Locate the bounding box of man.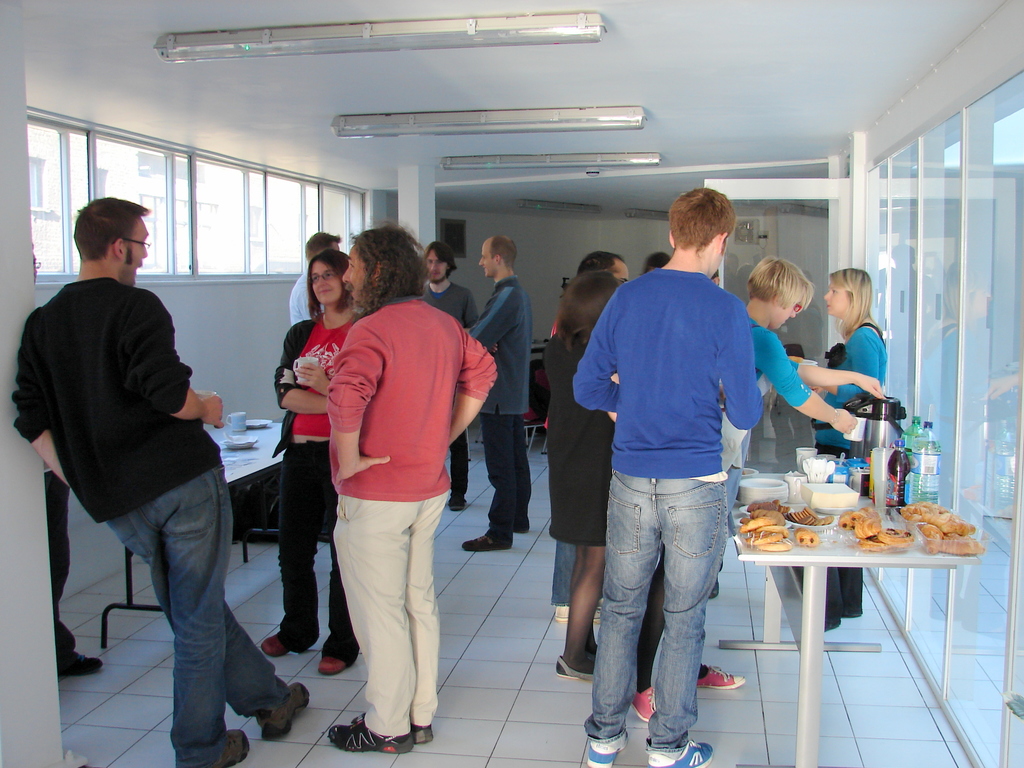
Bounding box: (572, 189, 771, 767).
